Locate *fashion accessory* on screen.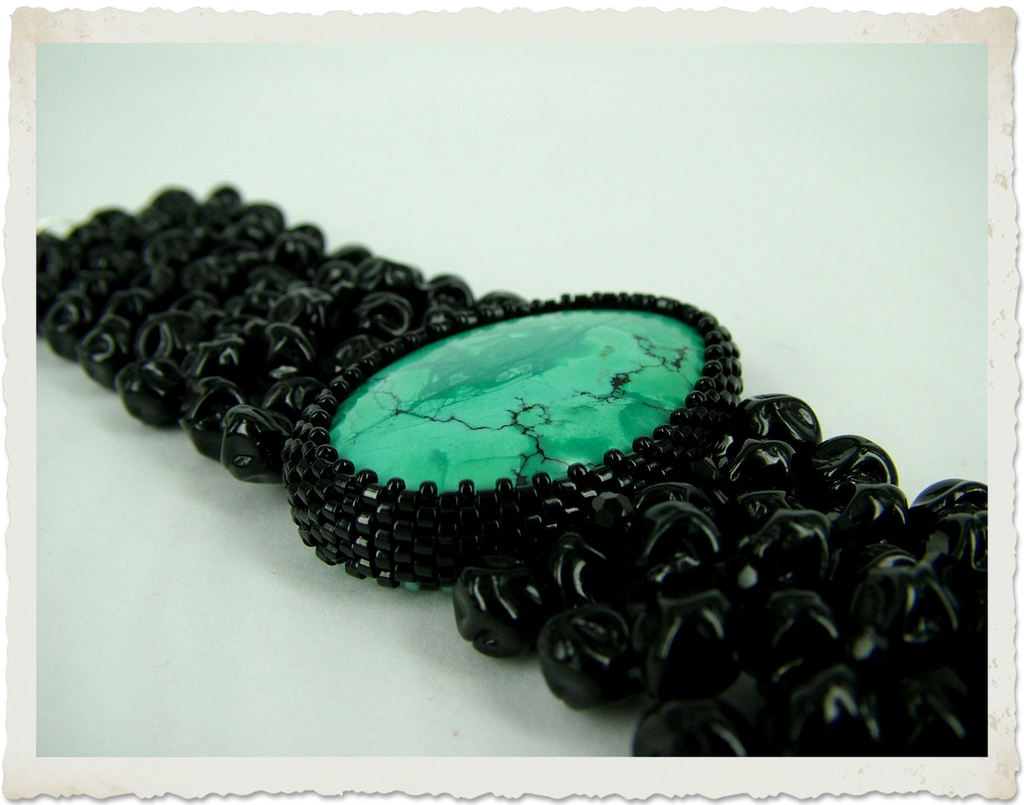
On screen at x1=36 y1=181 x2=985 y2=759.
